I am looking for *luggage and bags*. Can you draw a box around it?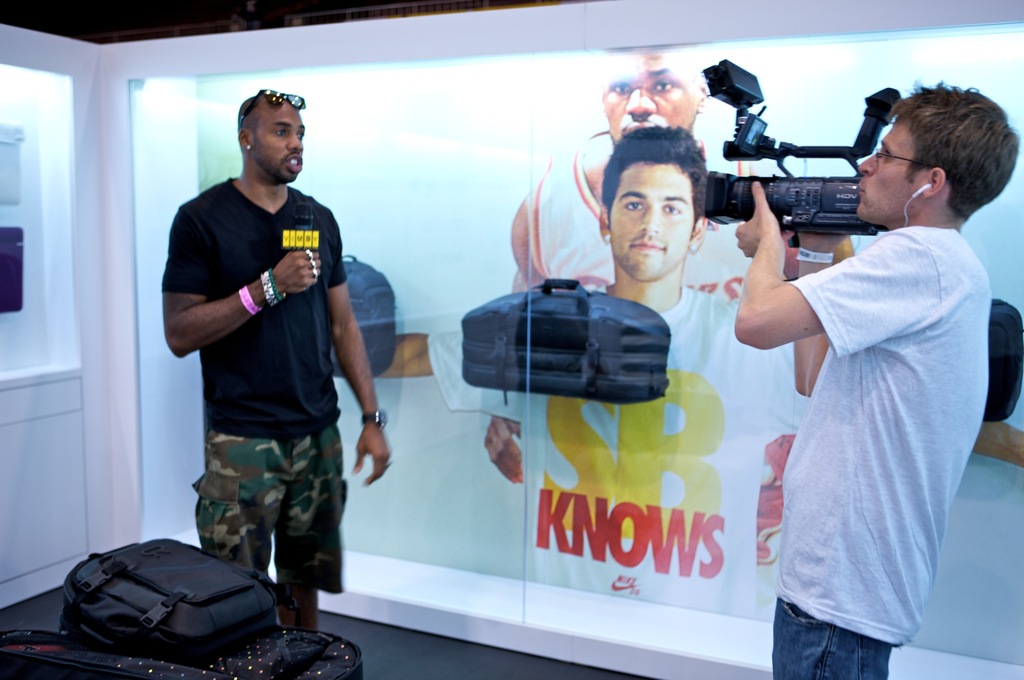
Sure, the bounding box is bbox=(332, 253, 396, 380).
